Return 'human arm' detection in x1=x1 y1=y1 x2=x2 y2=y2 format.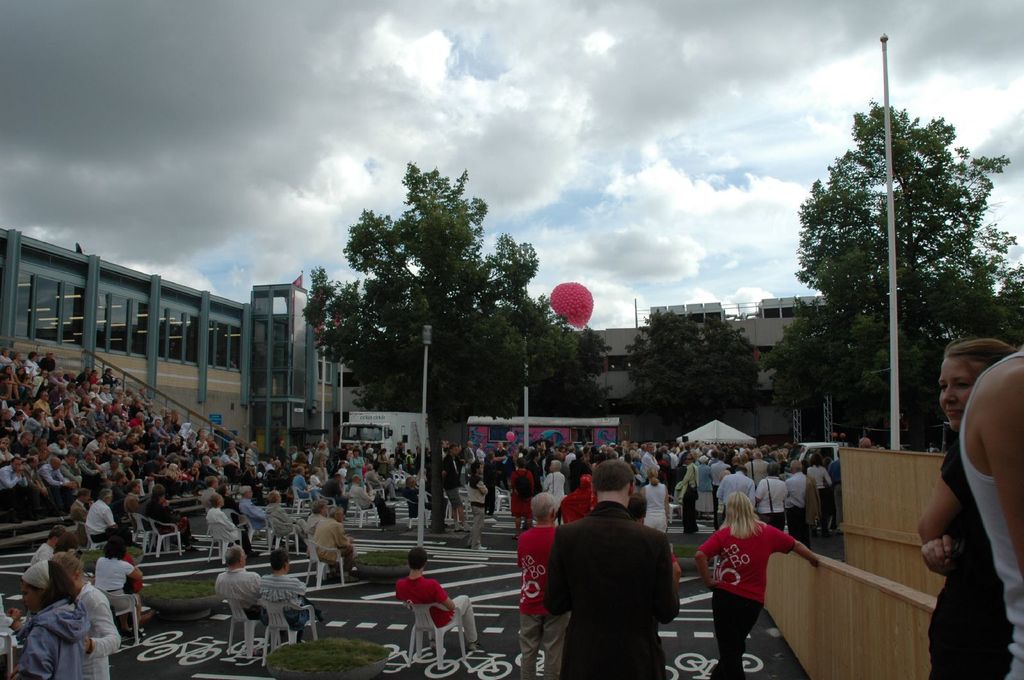
x1=710 y1=475 x2=723 y2=501.
